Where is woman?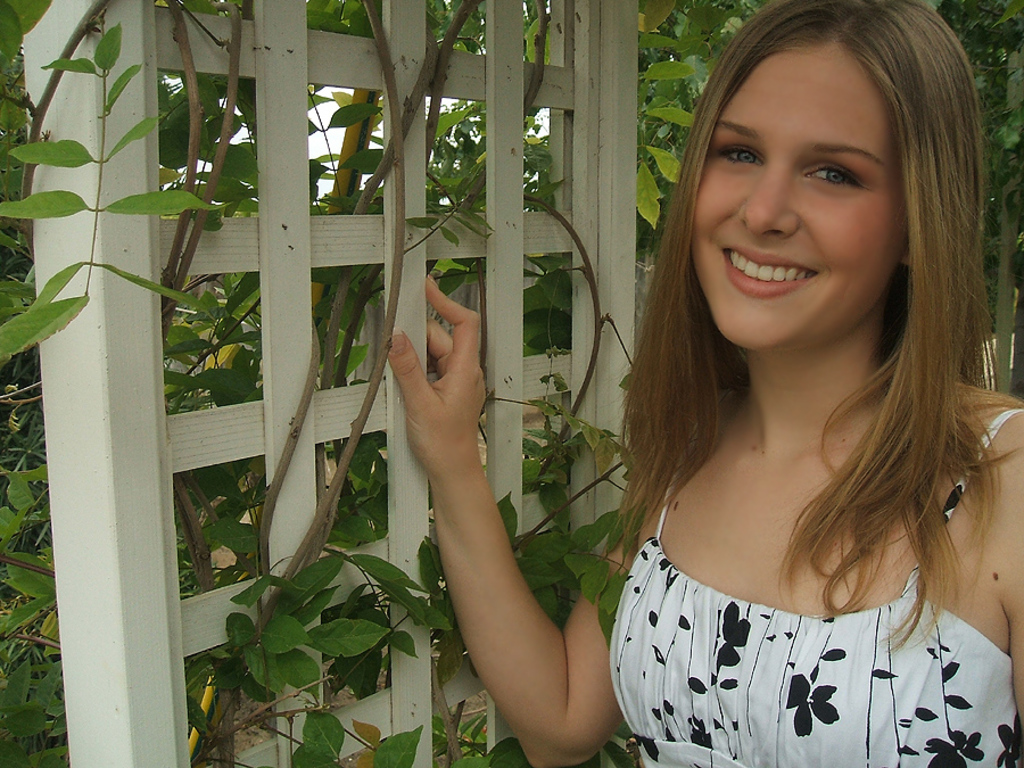
(left=393, top=61, right=999, bottom=744).
